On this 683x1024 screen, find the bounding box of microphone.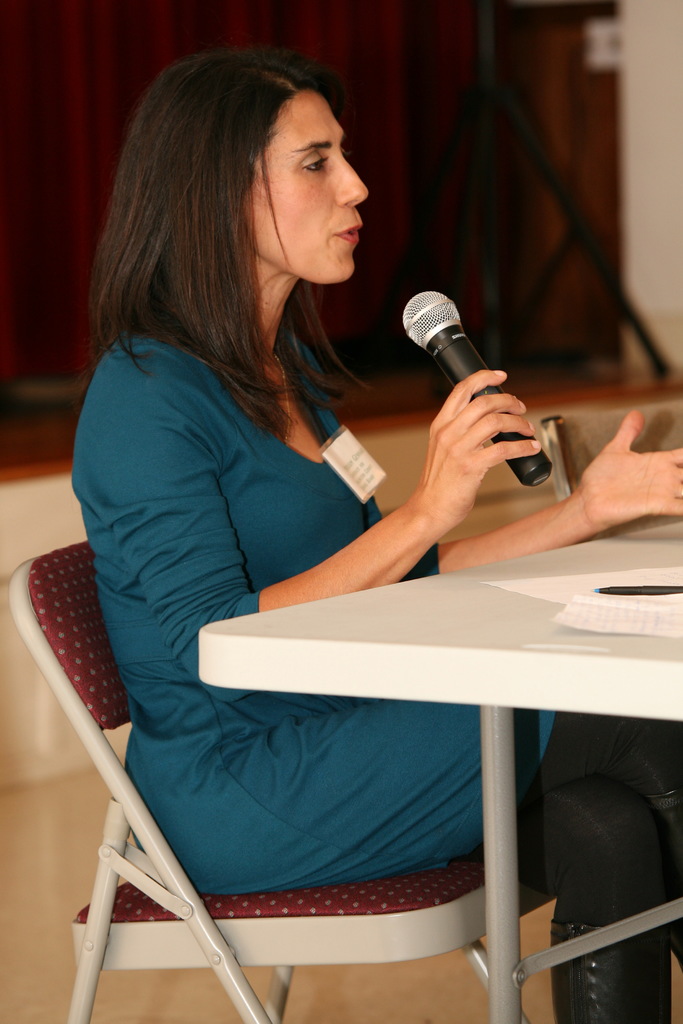
Bounding box: [359,282,560,500].
